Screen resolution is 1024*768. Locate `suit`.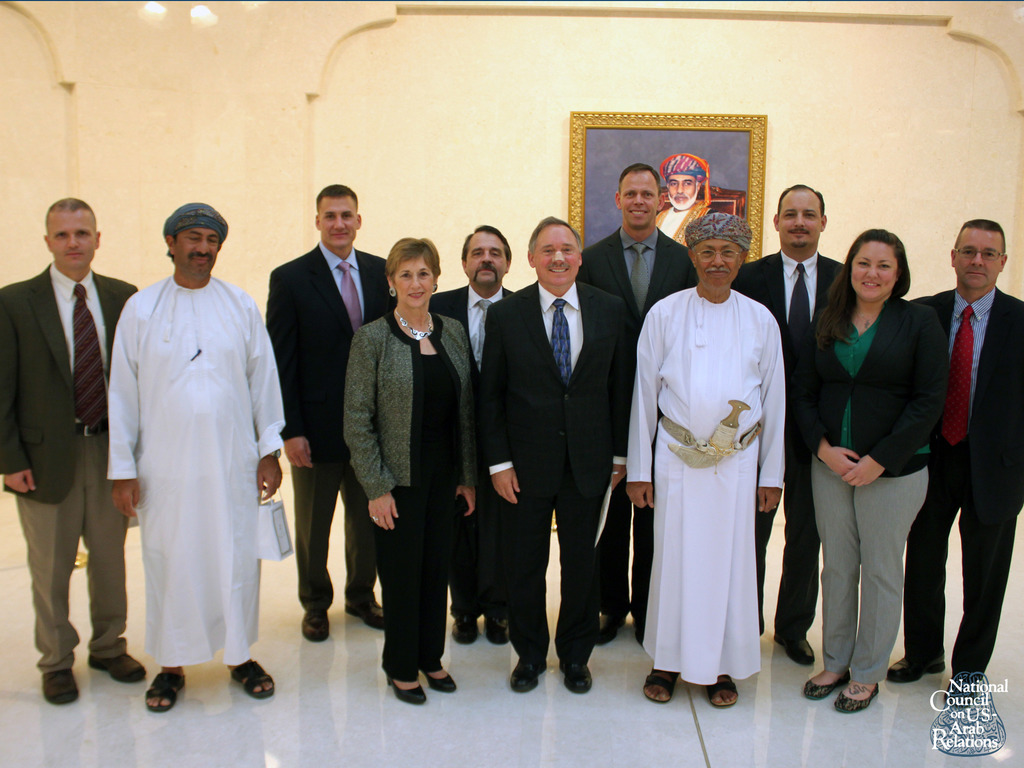
bbox=[730, 246, 854, 646].
